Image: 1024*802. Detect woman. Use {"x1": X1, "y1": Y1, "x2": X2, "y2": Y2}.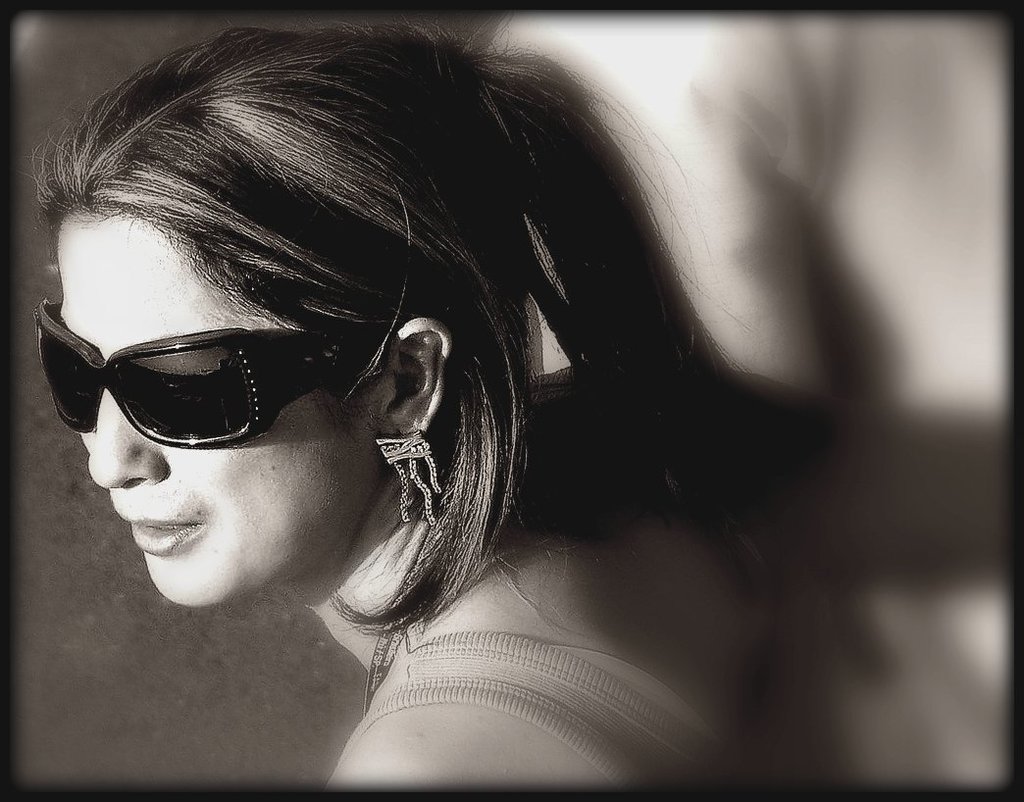
{"x1": 0, "y1": 50, "x2": 855, "y2": 762}.
